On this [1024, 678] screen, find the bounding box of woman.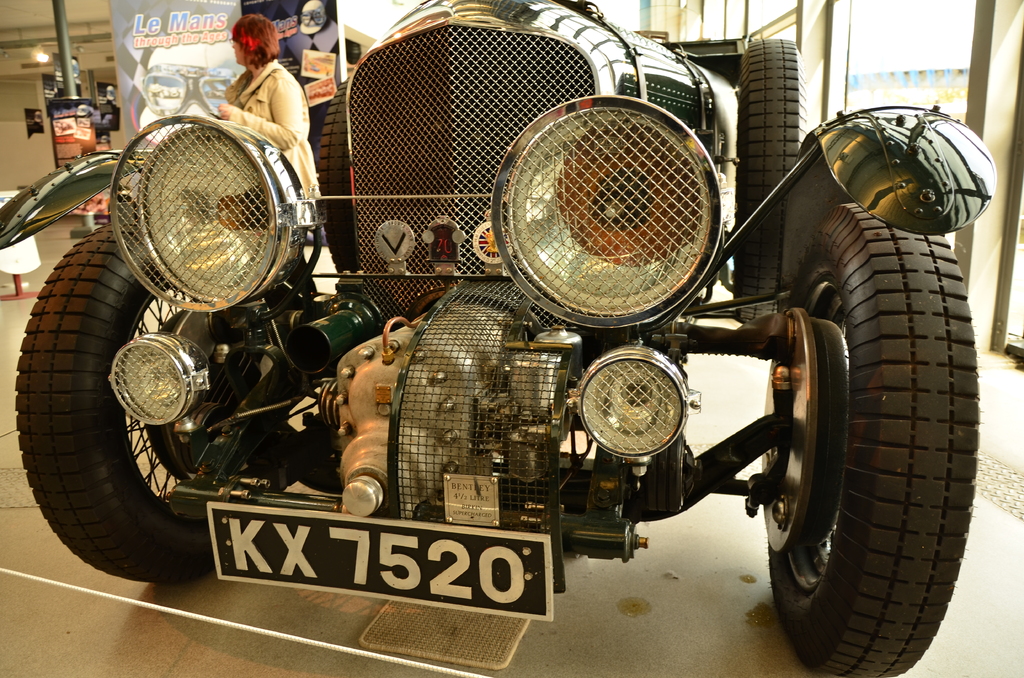
Bounding box: crop(198, 20, 309, 172).
